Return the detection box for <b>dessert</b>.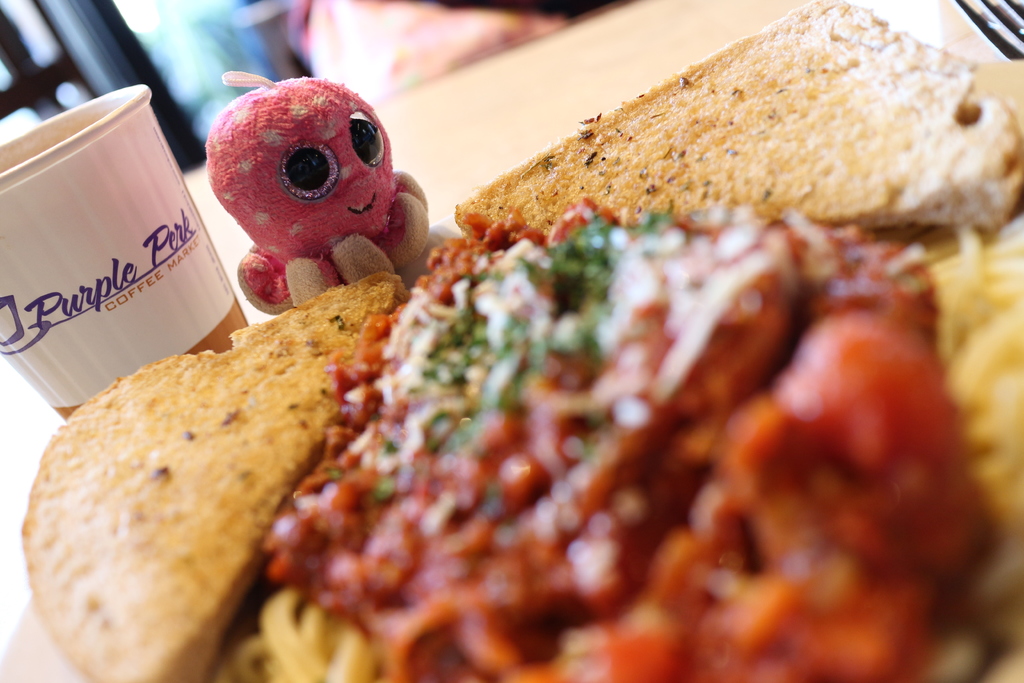
bbox=[240, 268, 400, 382].
